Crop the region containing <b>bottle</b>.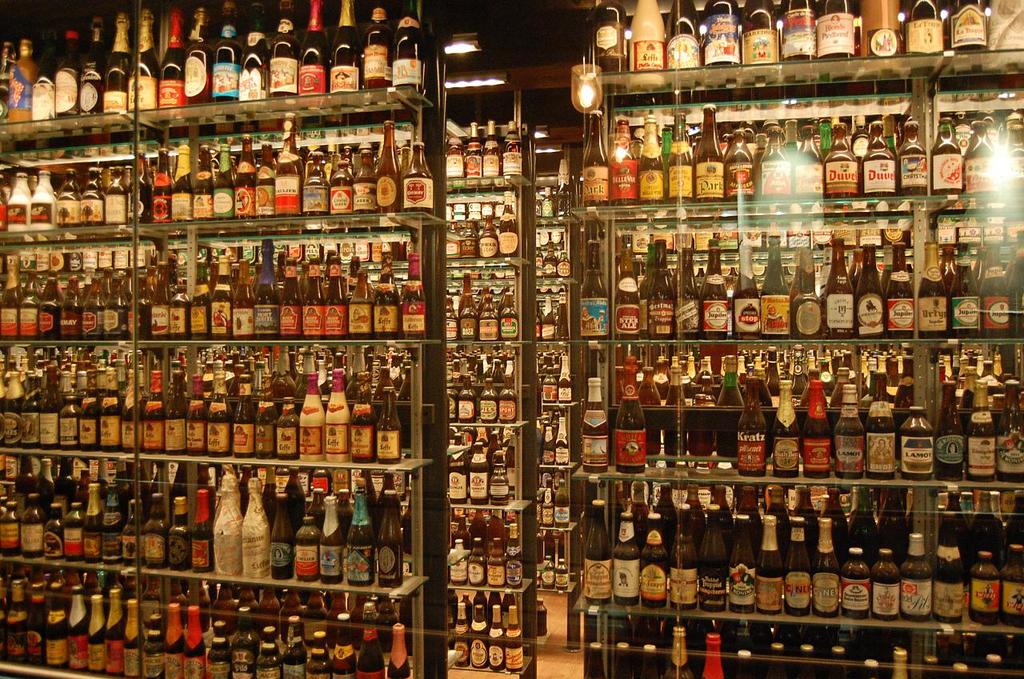
Crop region: <bbox>371, 380, 402, 462</bbox>.
